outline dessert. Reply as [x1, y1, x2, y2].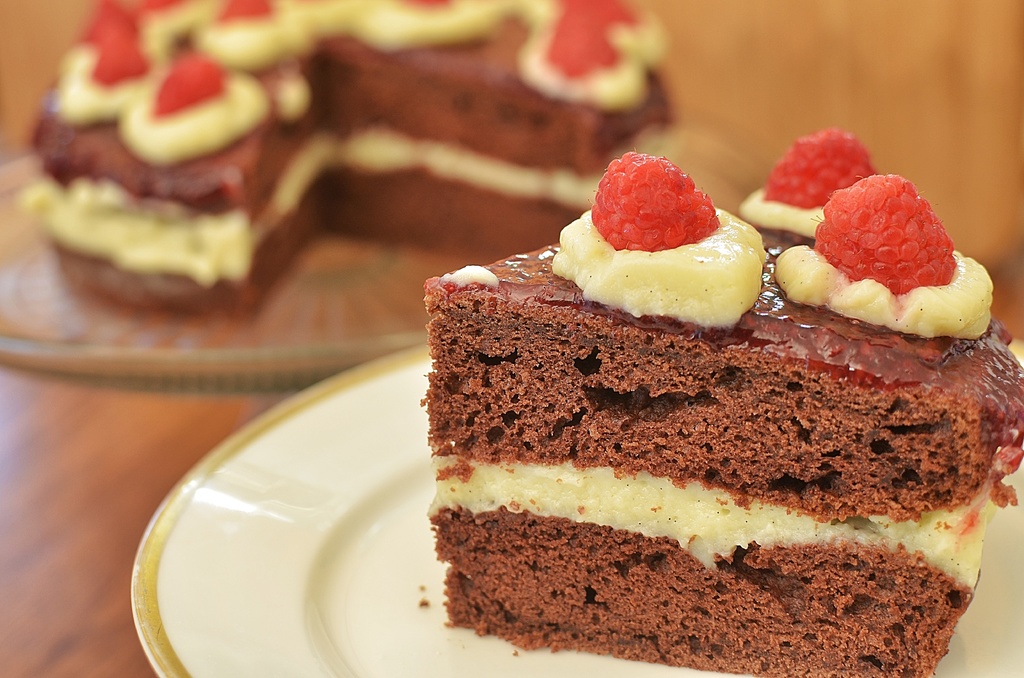
[26, 0, 686, 302].
